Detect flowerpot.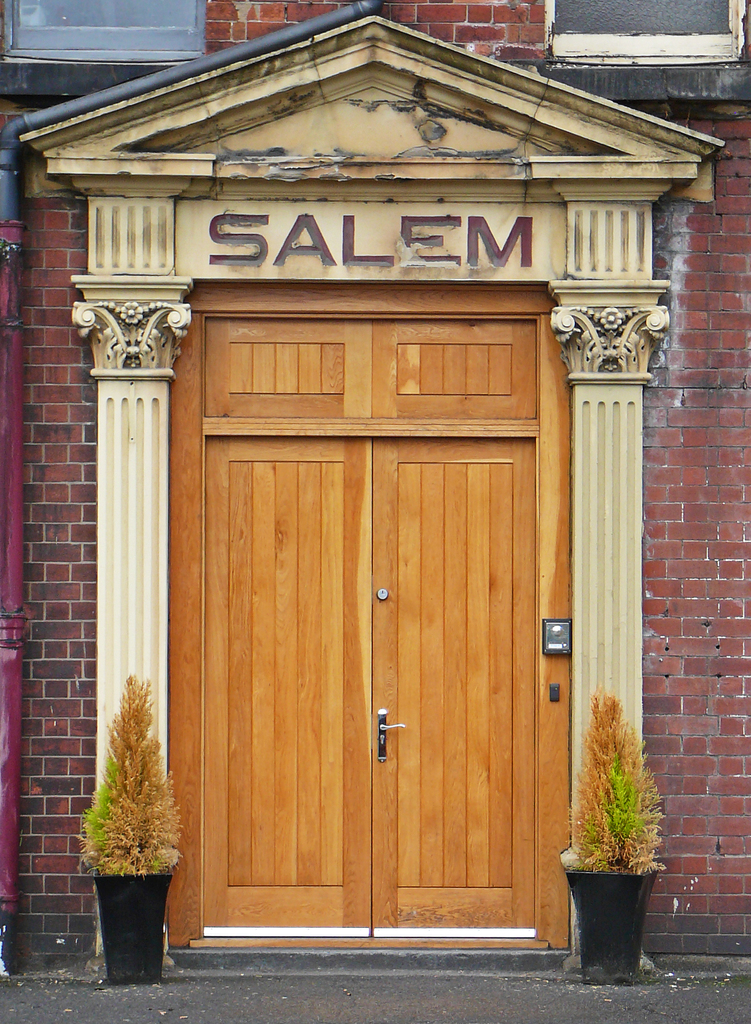
Detected at crop(556, 841, 670, 974).
